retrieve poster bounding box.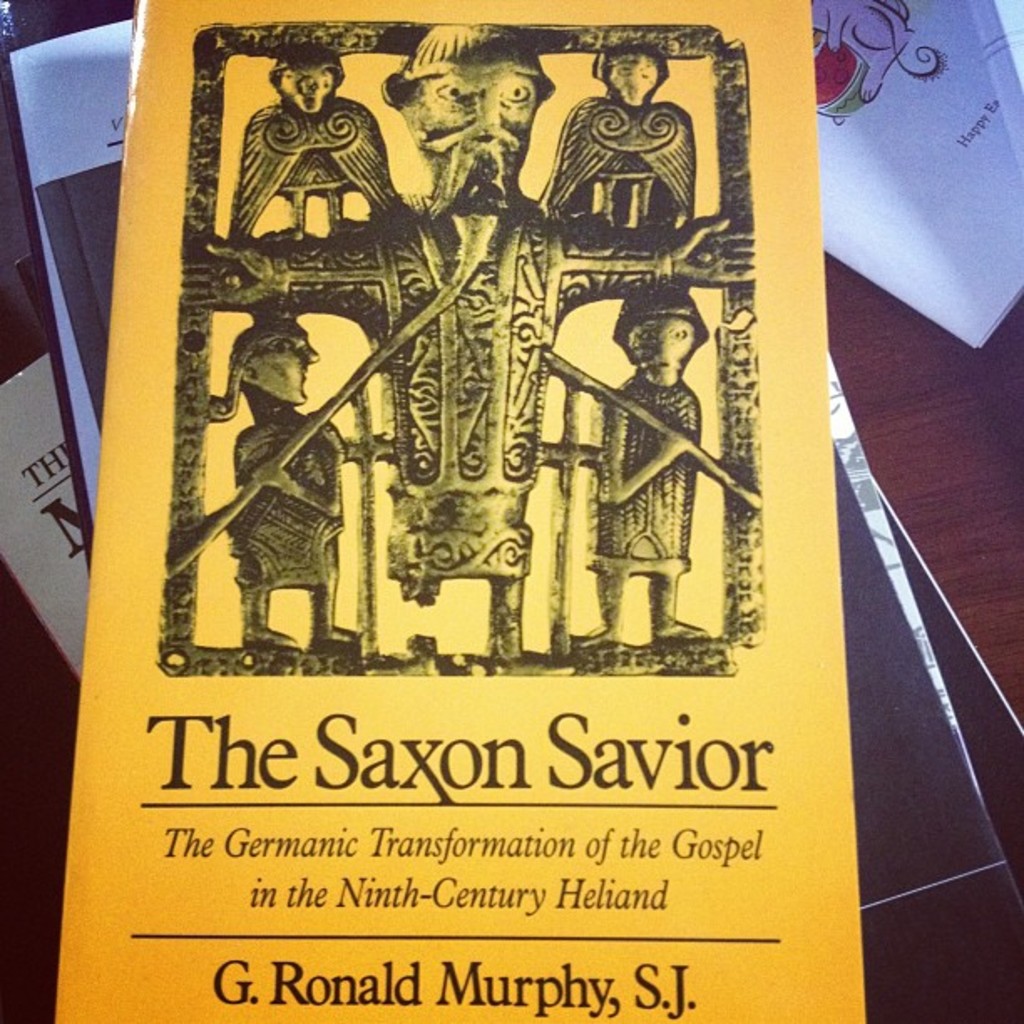
Bounding box: bbox=[54, 0, 863, 1022].
